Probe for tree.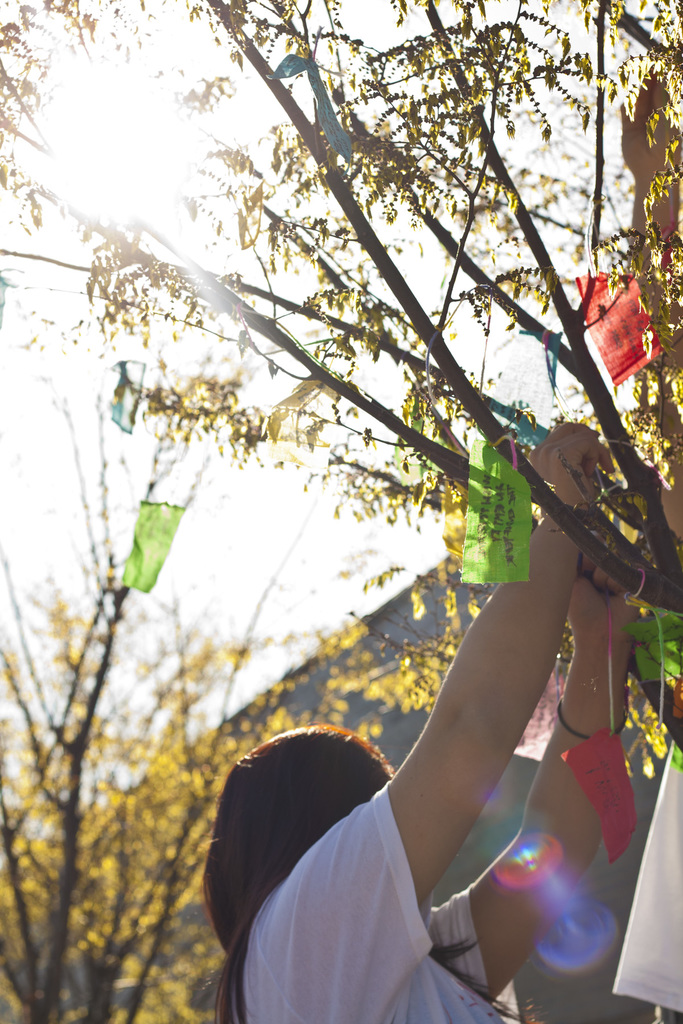
Probe result: {"x1": 0, "y1": 0, "x2": 682, "y2": 766}.
